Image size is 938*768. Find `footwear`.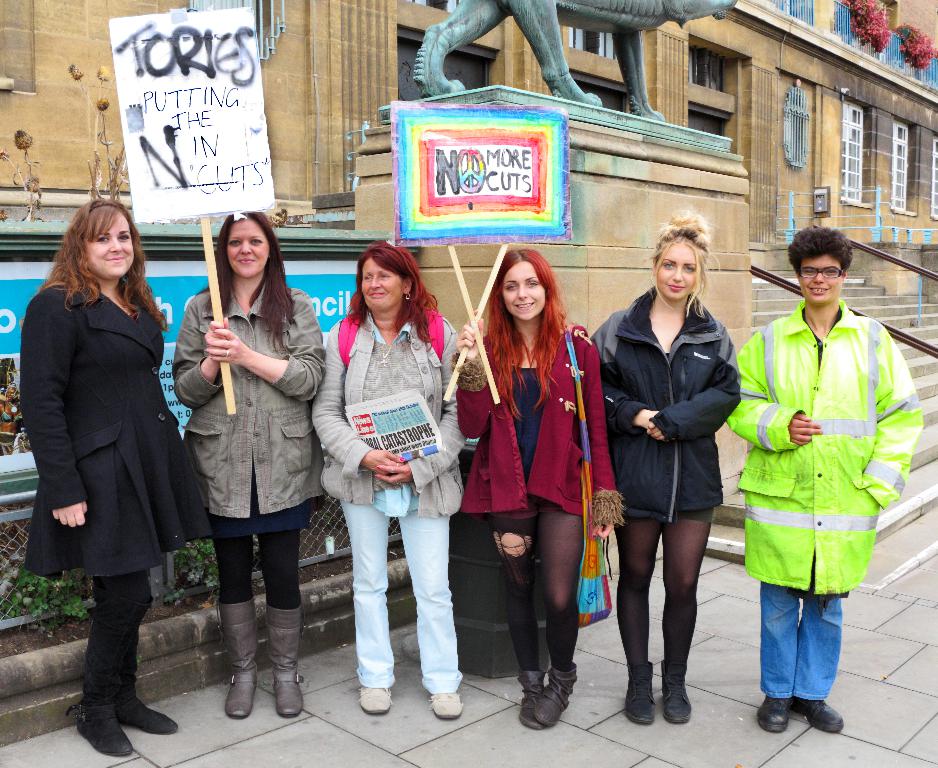
locate(793, 696, 846, 735).
